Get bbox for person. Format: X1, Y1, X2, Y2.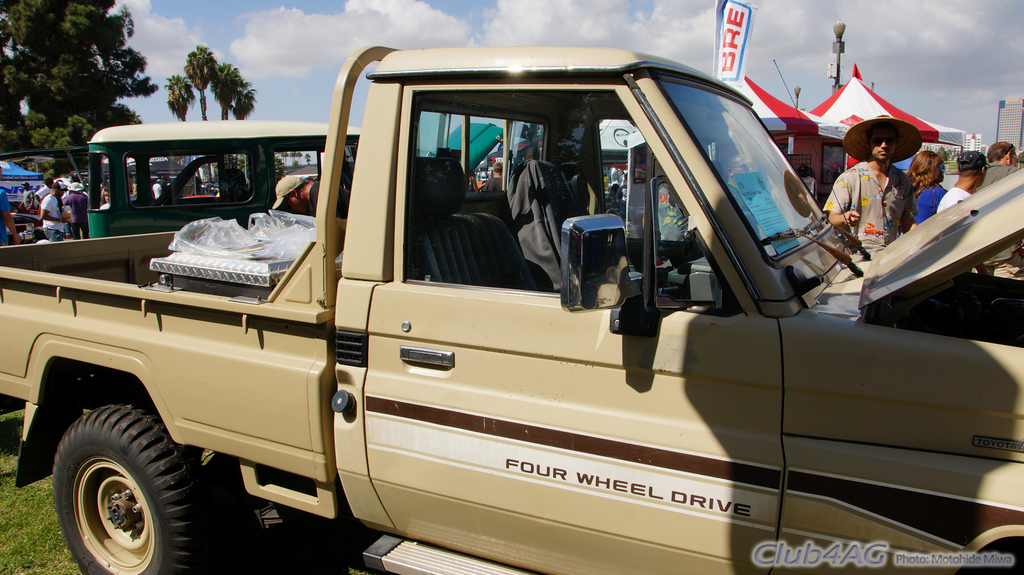
966, 141, 1023, 206.
